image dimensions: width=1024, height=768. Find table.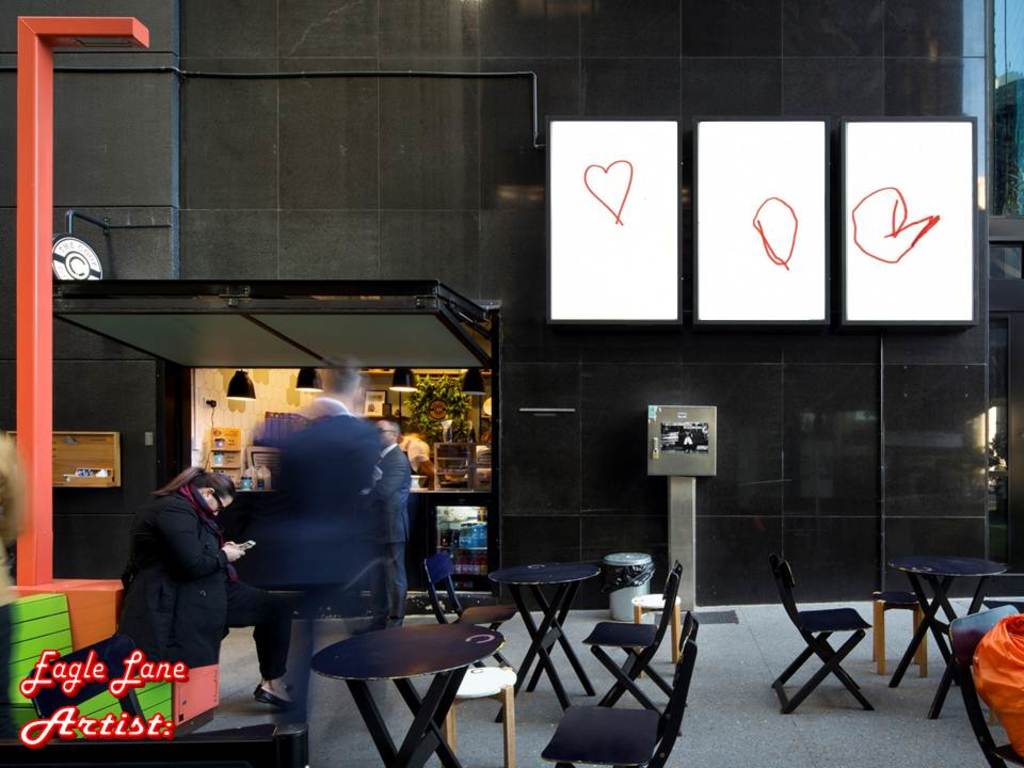
[886,531,1019,731].
